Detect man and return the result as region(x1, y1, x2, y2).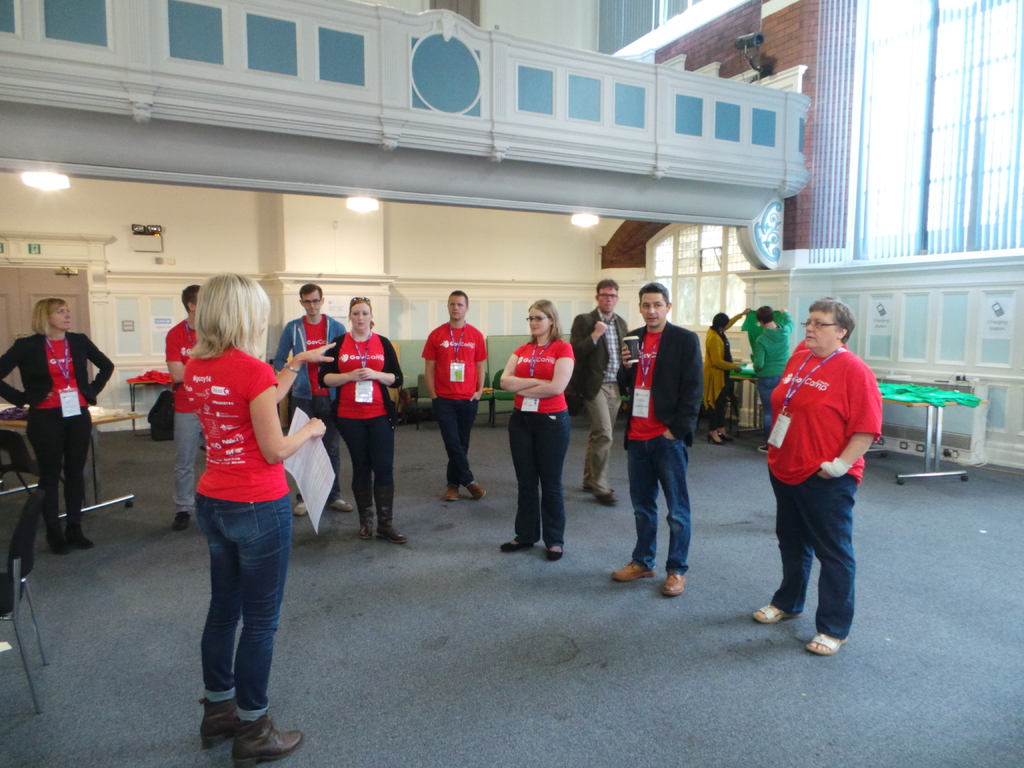
region(567, 278, 625, 509).
